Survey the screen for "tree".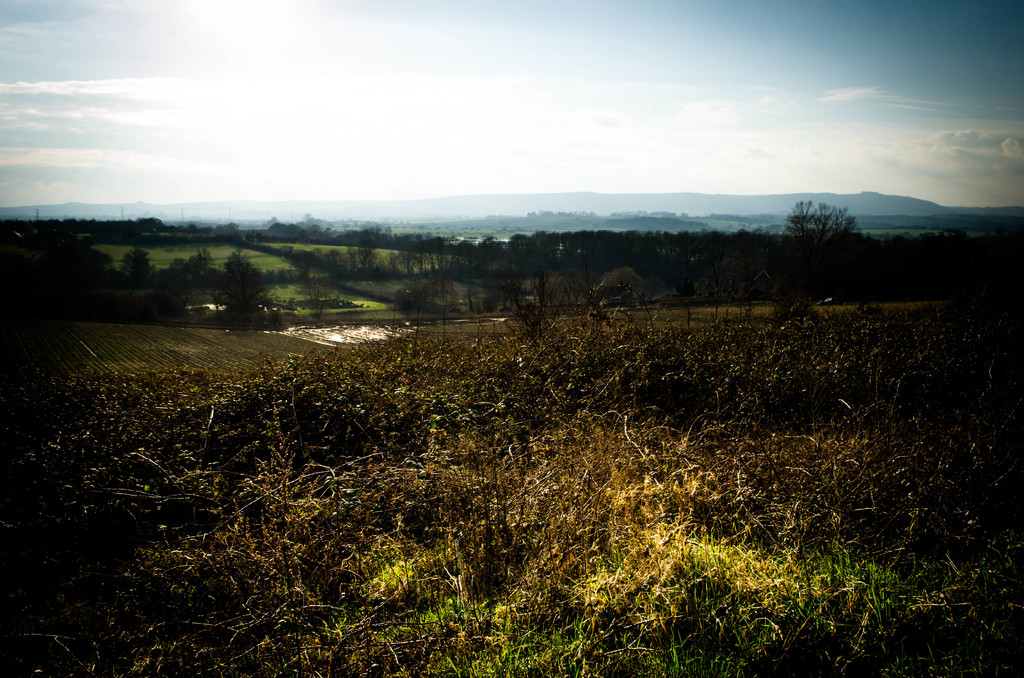
Survey found: x1=783, y1=195, x2=869, y2=331.
